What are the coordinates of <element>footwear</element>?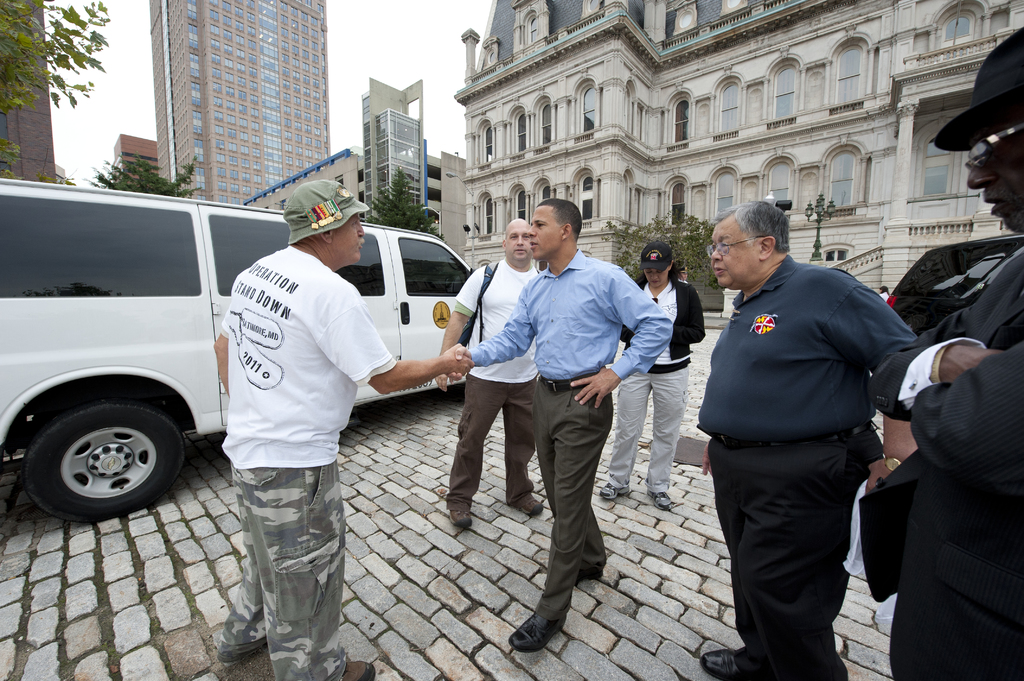
left=698, top=644, right=760, bottom=679.
